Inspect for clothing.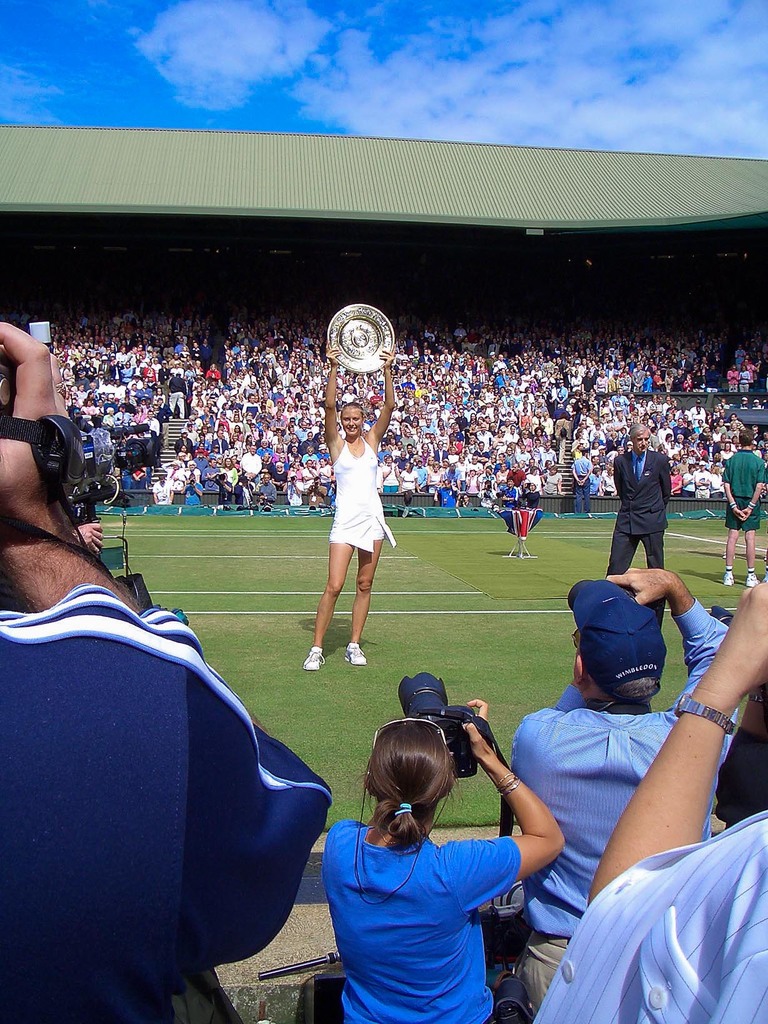
Inspection: <region>518, 603, 738, 1005</region>.
